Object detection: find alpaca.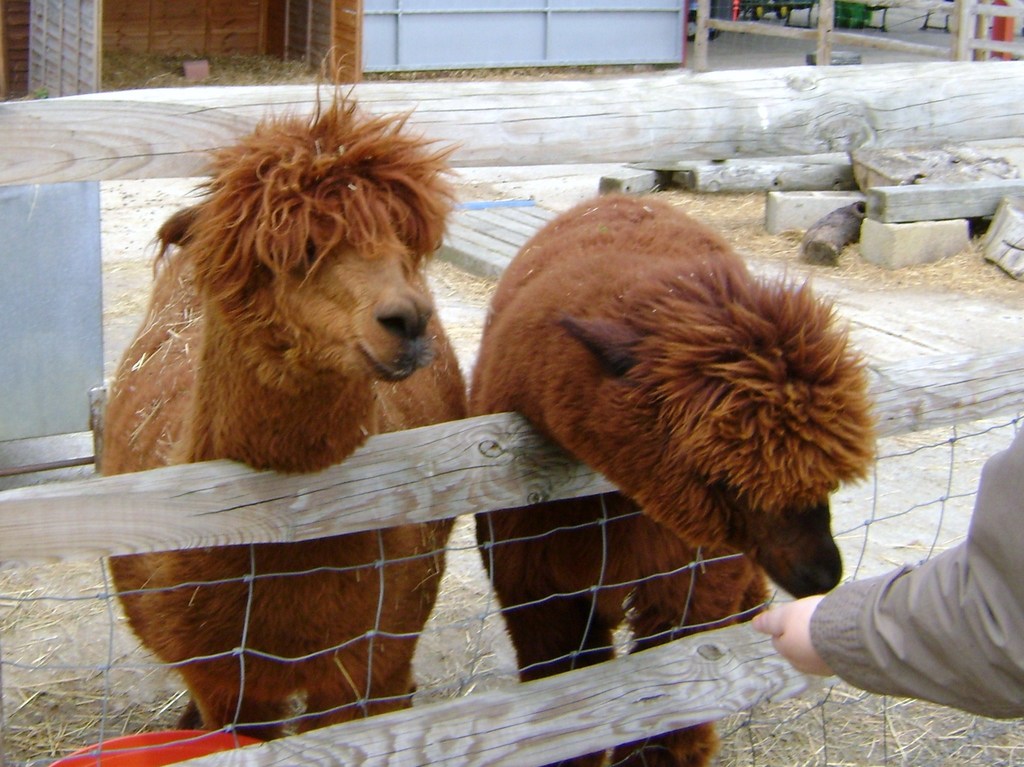
{"left": 471, "top": 188, "right": 882, "bottom": 766}.
